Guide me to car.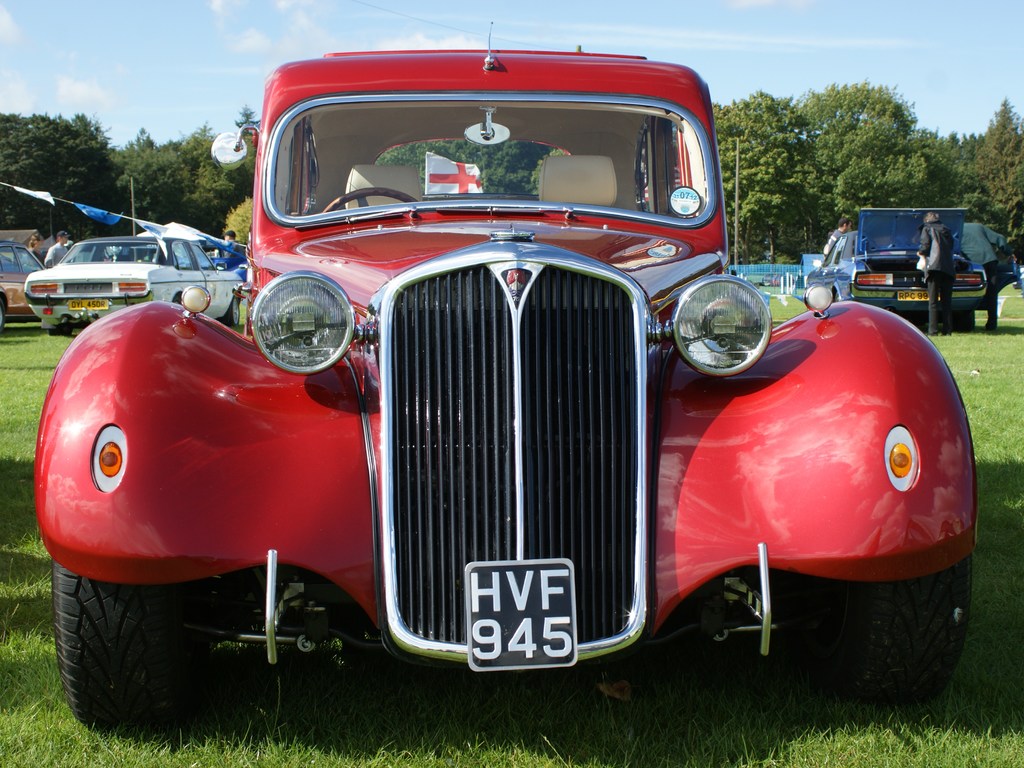
Guidance: rect(21, 229, 238, 320).
